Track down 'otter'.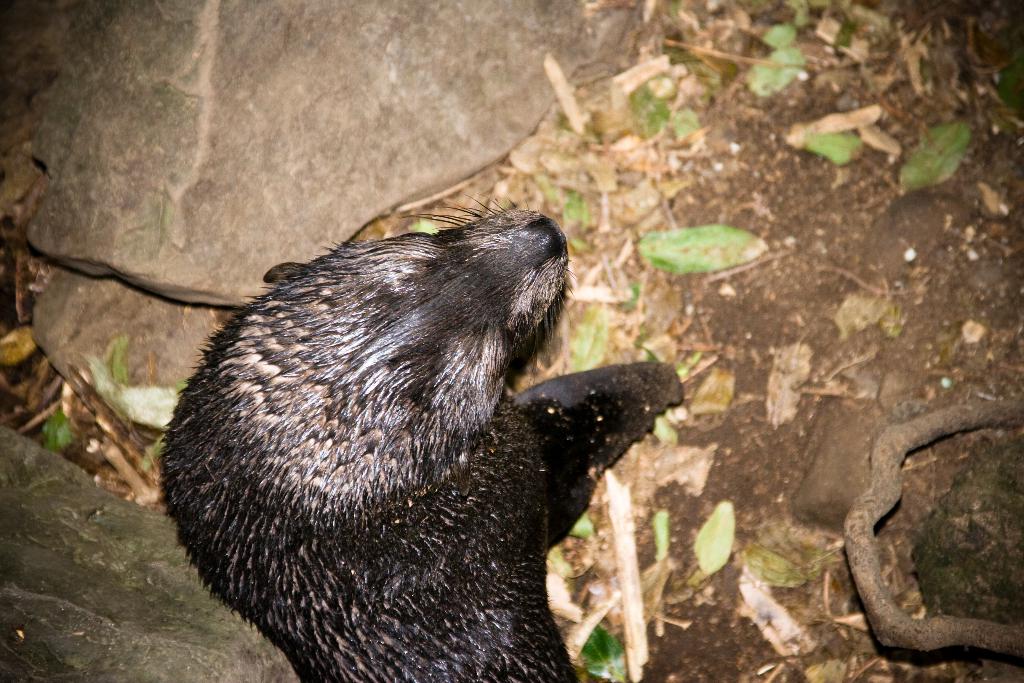
Tracked to <bbox>118, 143, 717, 682</bbox>.
